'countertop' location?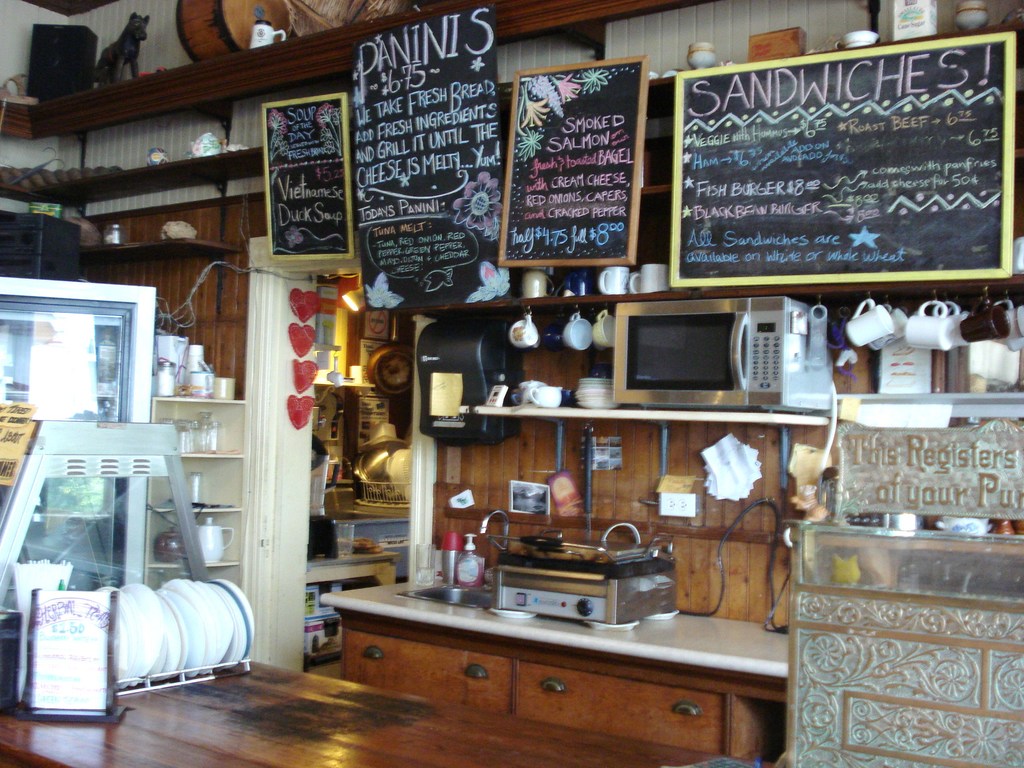
x1=314, y1=567, x2=790, y2=763
